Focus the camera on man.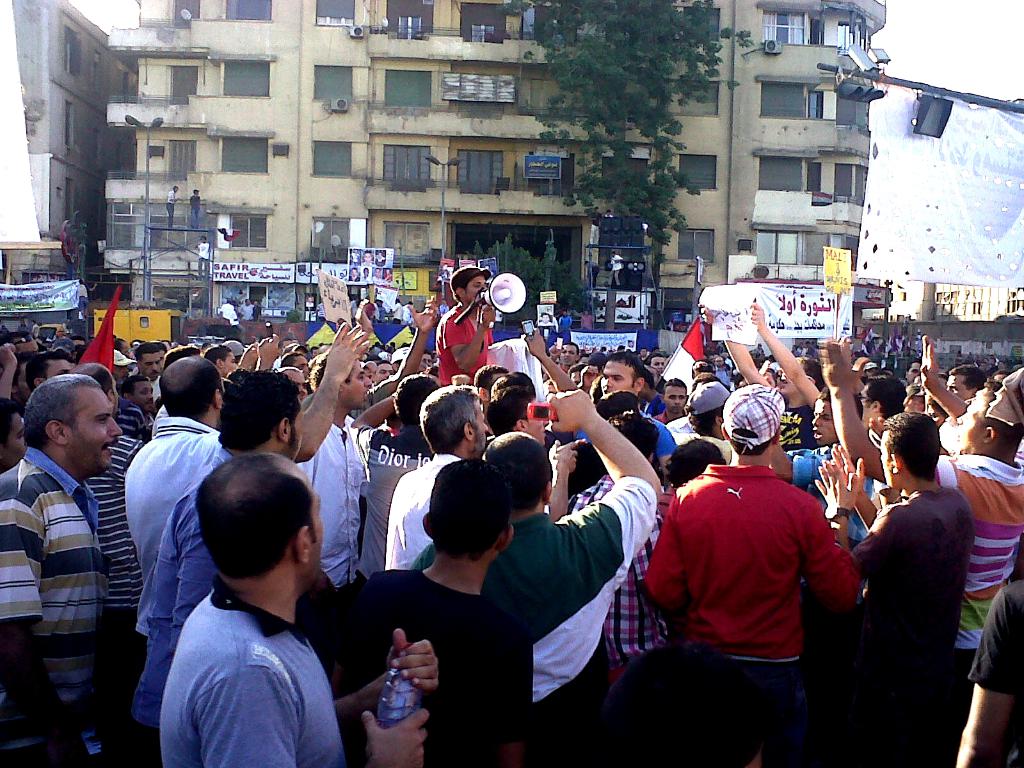
Focus region: [639,390,871,756].
